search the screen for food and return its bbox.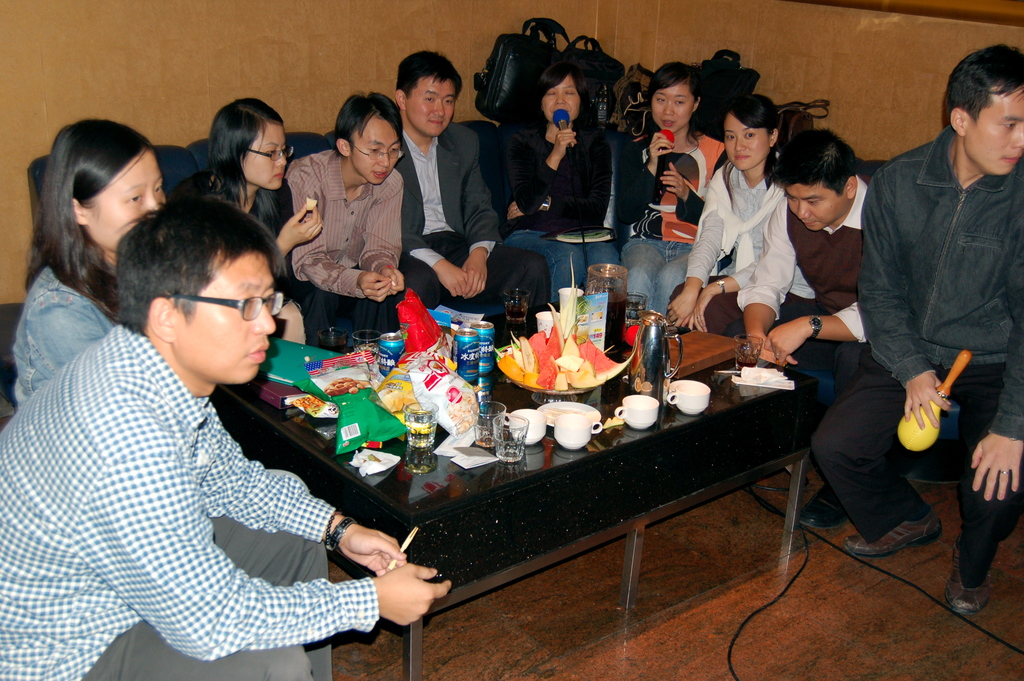
Found: 546:397:589:426.
